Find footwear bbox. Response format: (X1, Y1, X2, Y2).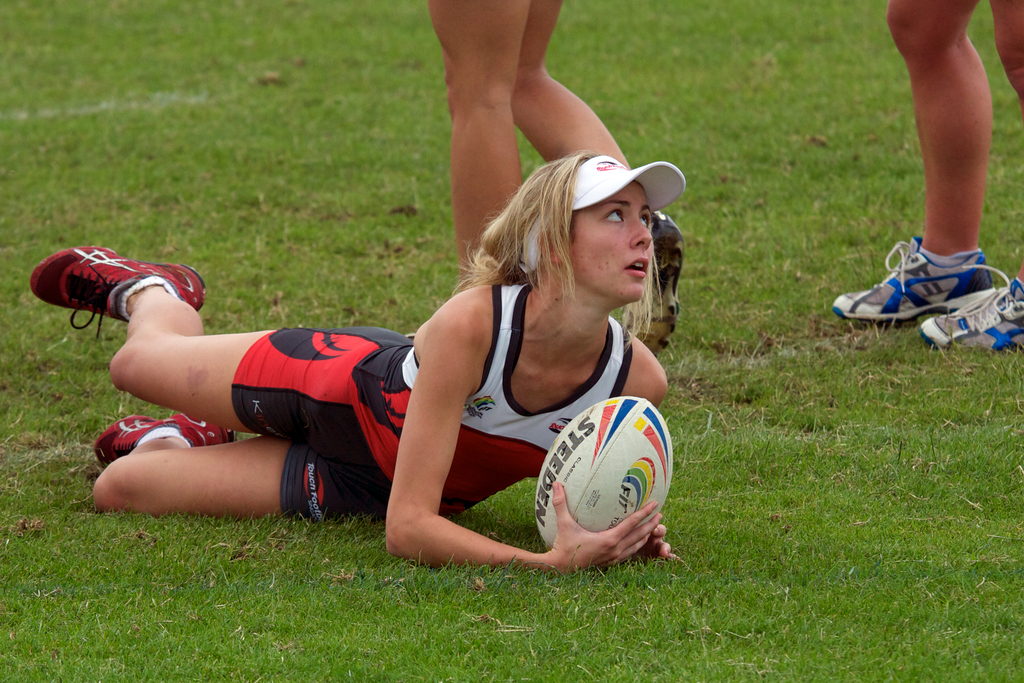
(36, 249, 206, 338).
